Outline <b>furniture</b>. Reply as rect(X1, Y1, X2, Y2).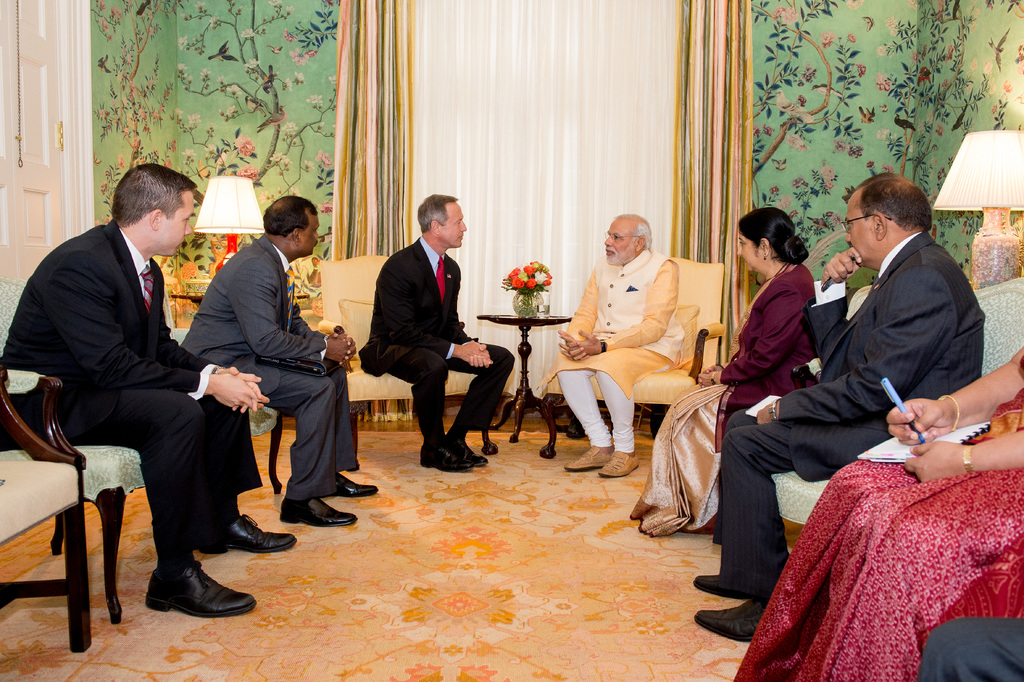
rect(0, 279, 143, 620).
